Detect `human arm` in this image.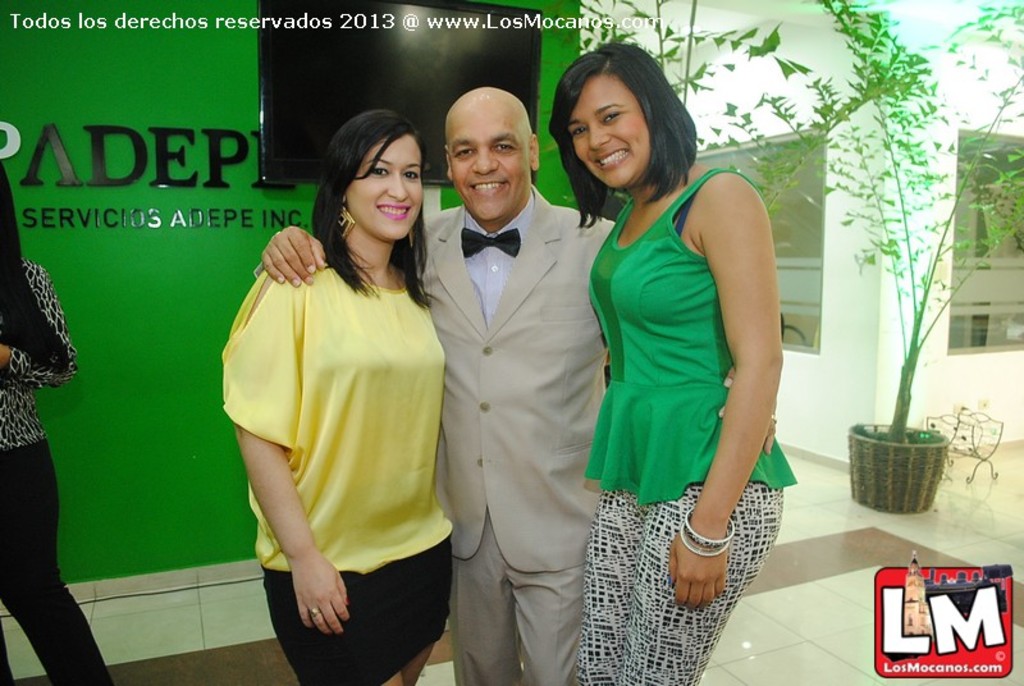
Detection: x1=0, y1=266, x2=74, y2=388.
